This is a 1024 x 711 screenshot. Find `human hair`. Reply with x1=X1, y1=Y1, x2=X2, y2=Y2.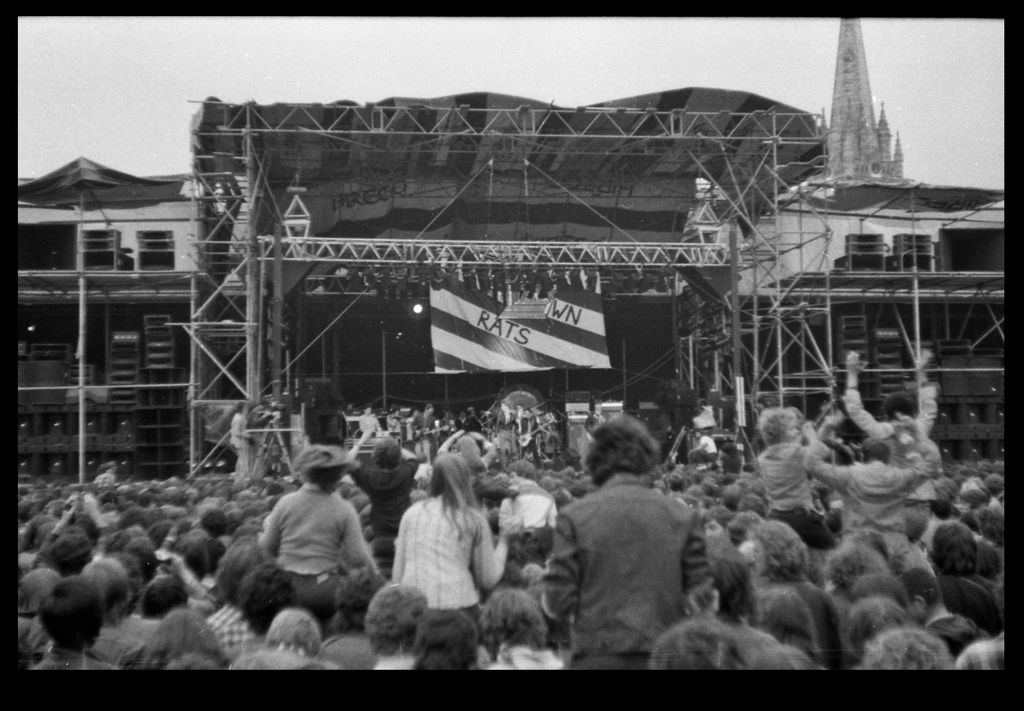
x1=330, y1=564, x2=385, y2=635.
